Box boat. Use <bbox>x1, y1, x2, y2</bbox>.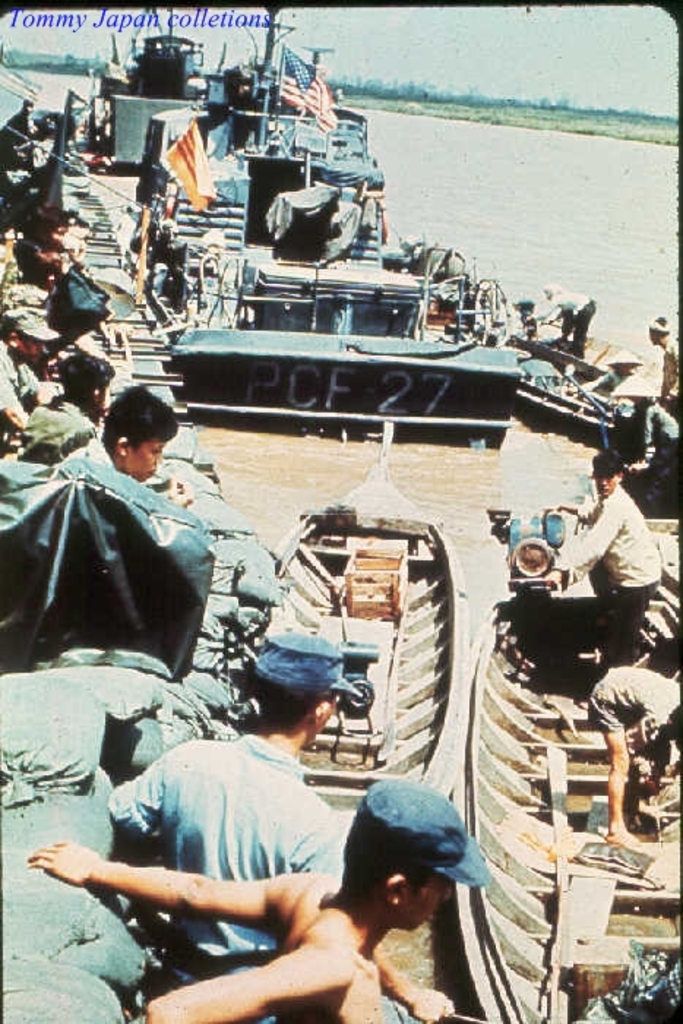
<bbox>509, 288, 682, 461</bbox>.
